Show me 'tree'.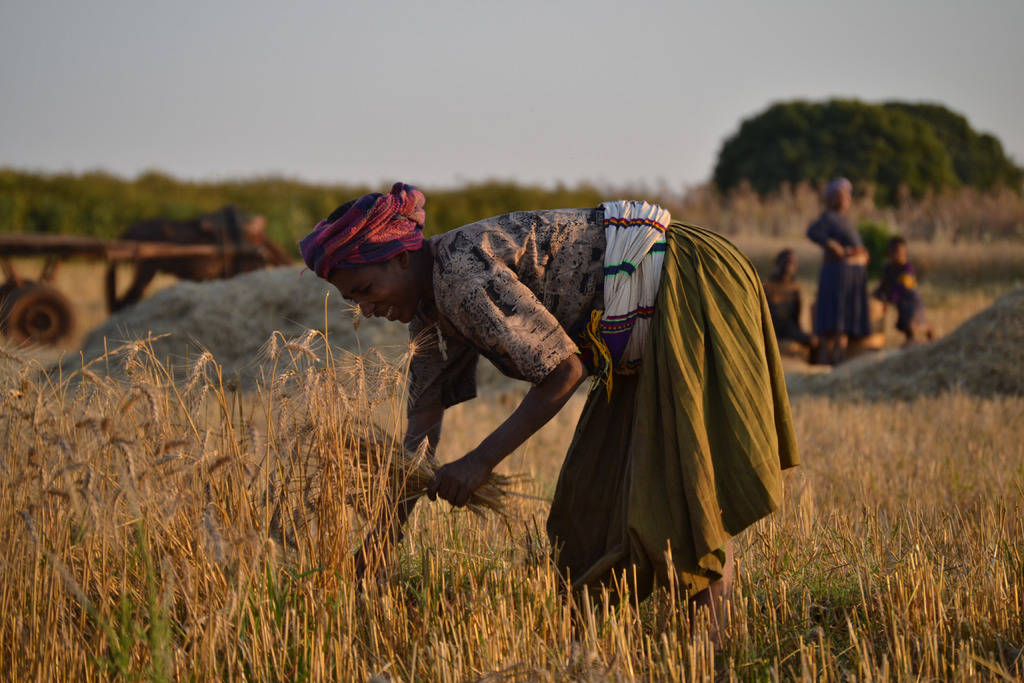
'tree' is here: pyautogui.locateOnScreen(714, 99, 961, 207).
